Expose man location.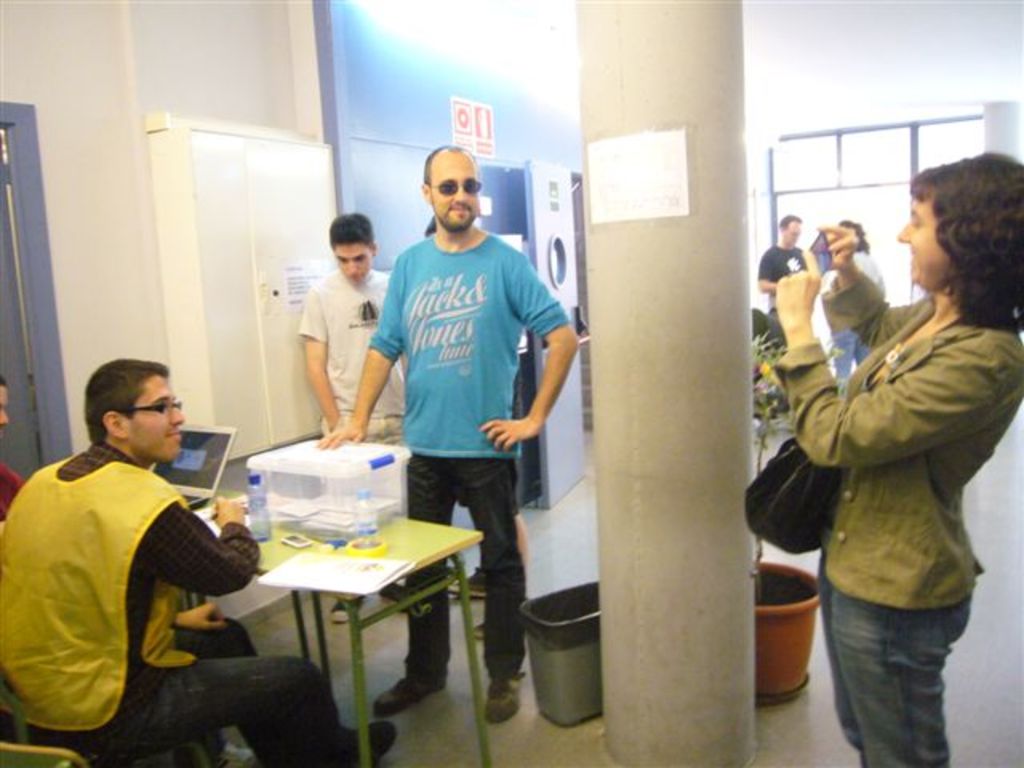
Exposed at 755/214/806/328.
